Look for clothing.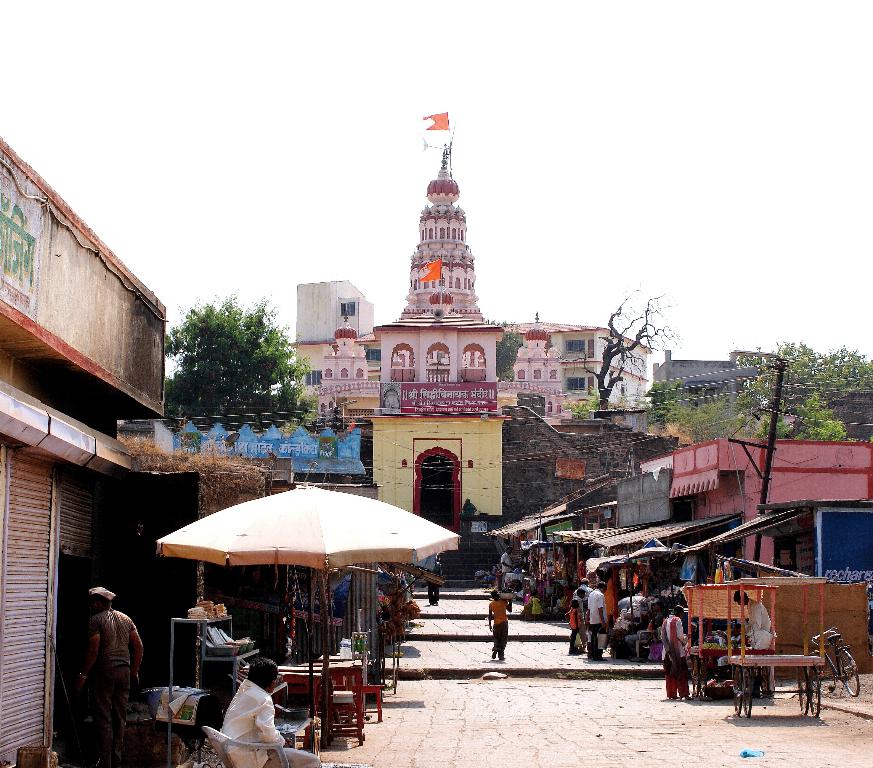
Found: locate(662, 616, 695, 696).
